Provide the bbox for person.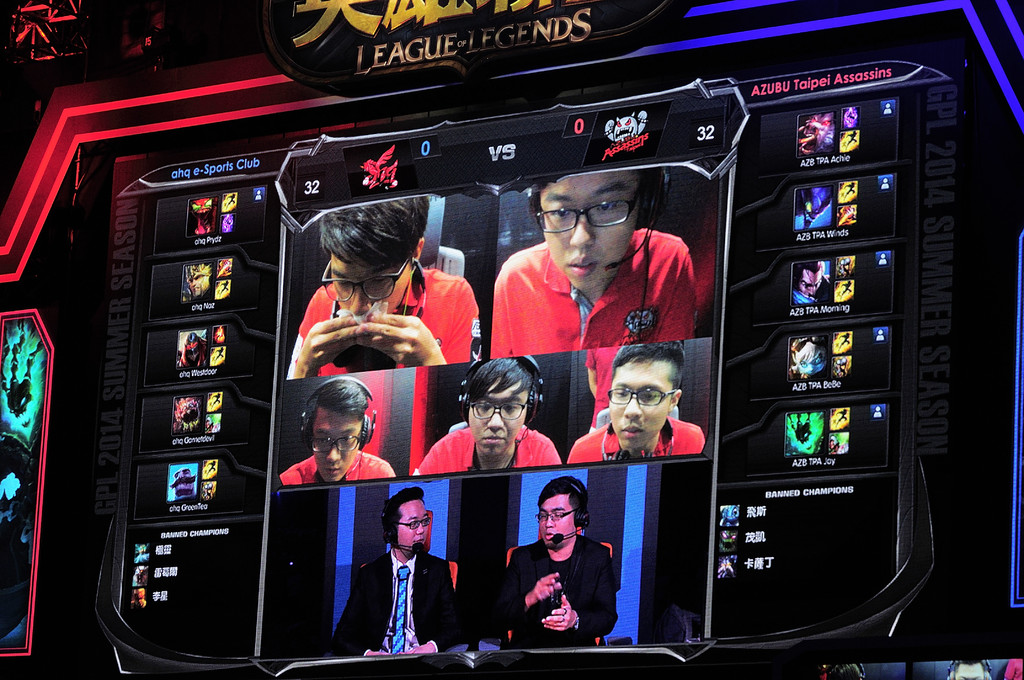
bbox(333, 479, 465, 655).
